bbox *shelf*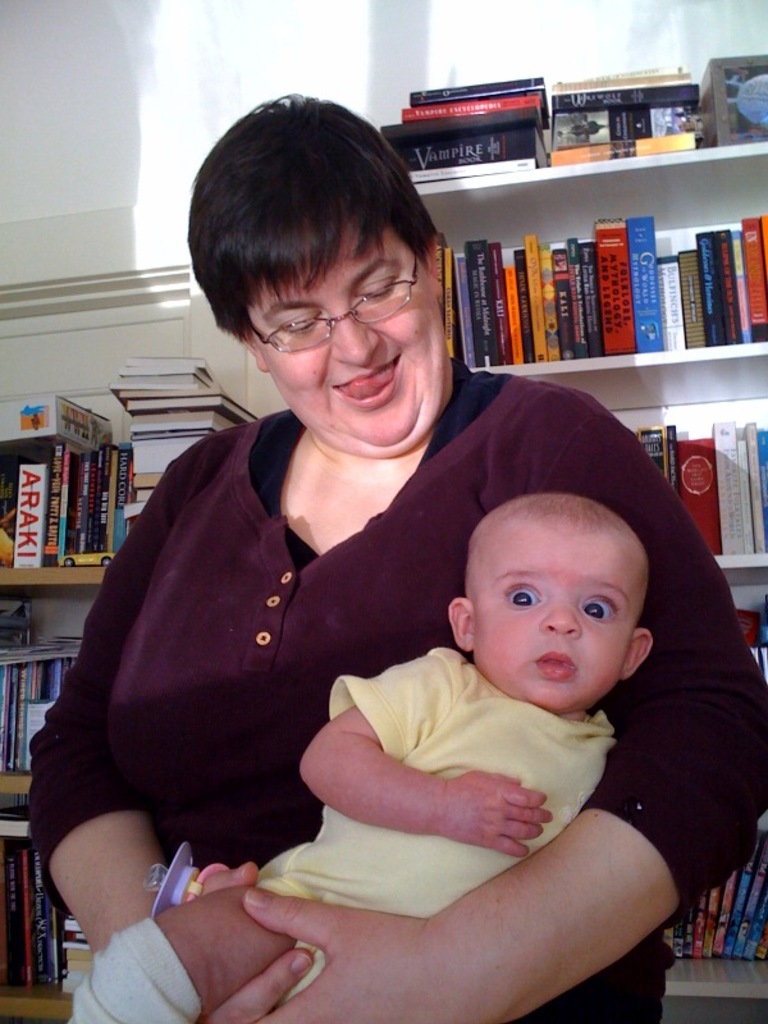
pyautogui.locateOnScreen(640, 591, 767, 1007)
